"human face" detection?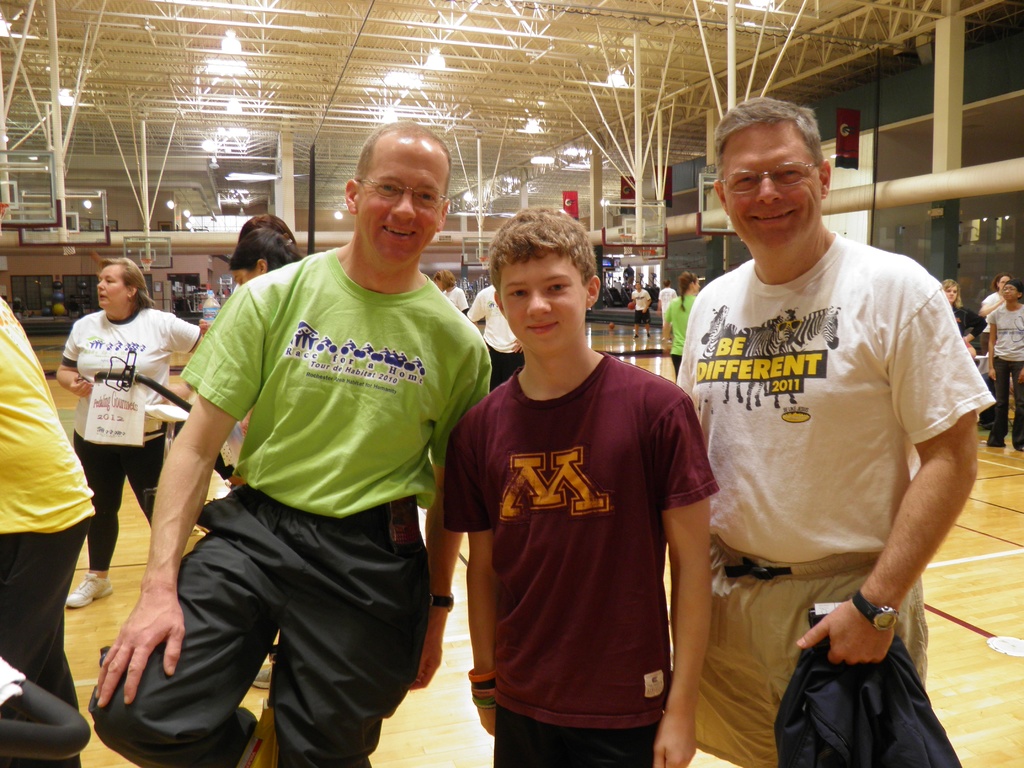
locate(495, 248, 586, 358)
